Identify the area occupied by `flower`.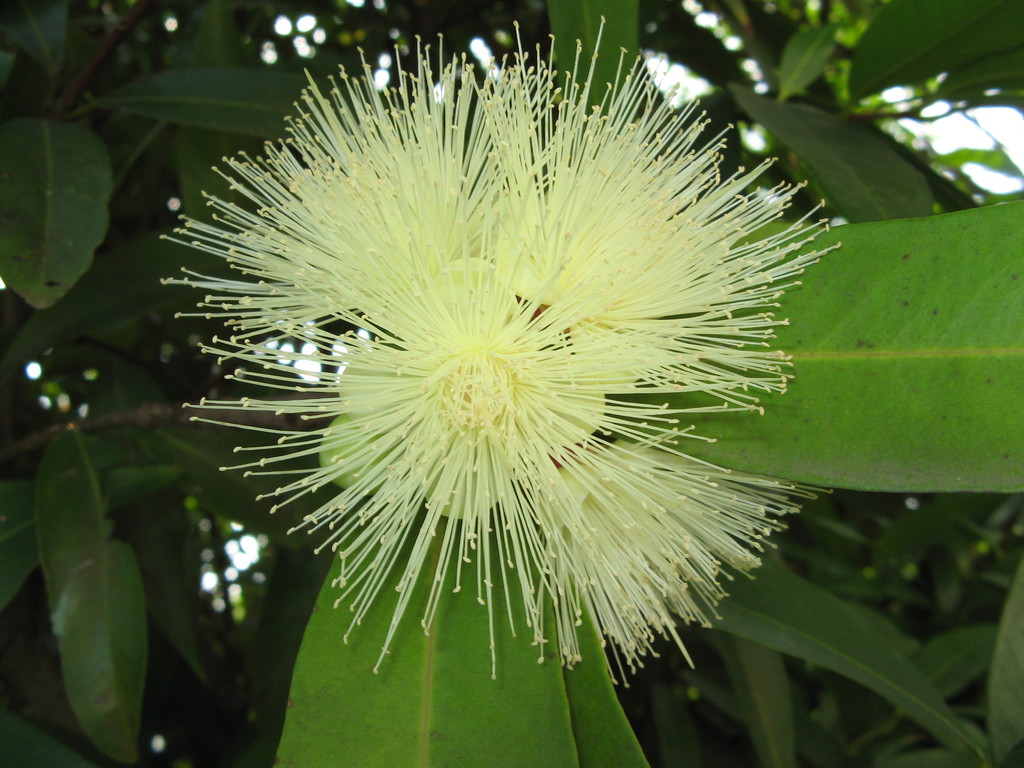
Area: x1=168, y1=22, x2=848, y2=700.
